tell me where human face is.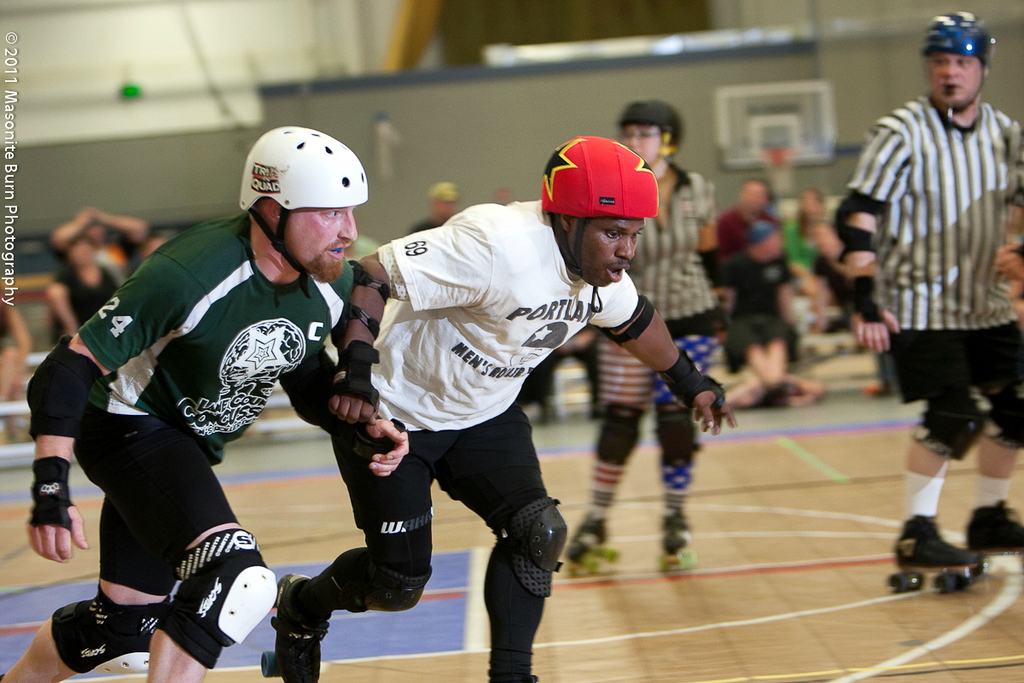
human face is at (left=625, top=122, right=668, bottom=171).
